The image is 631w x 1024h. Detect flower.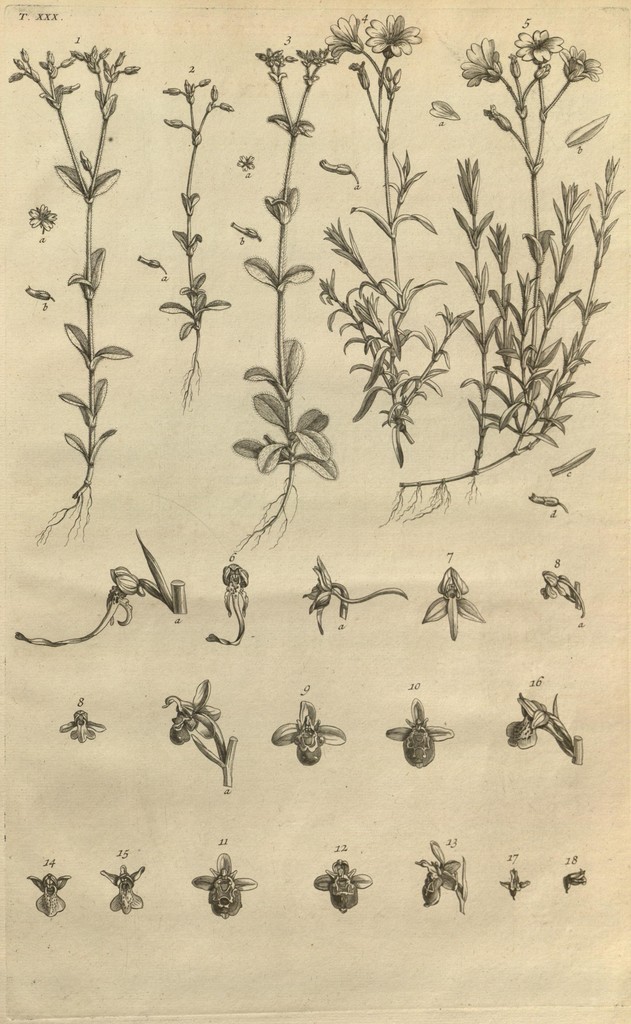
Detection: detection(305, 556, 354, 633).
